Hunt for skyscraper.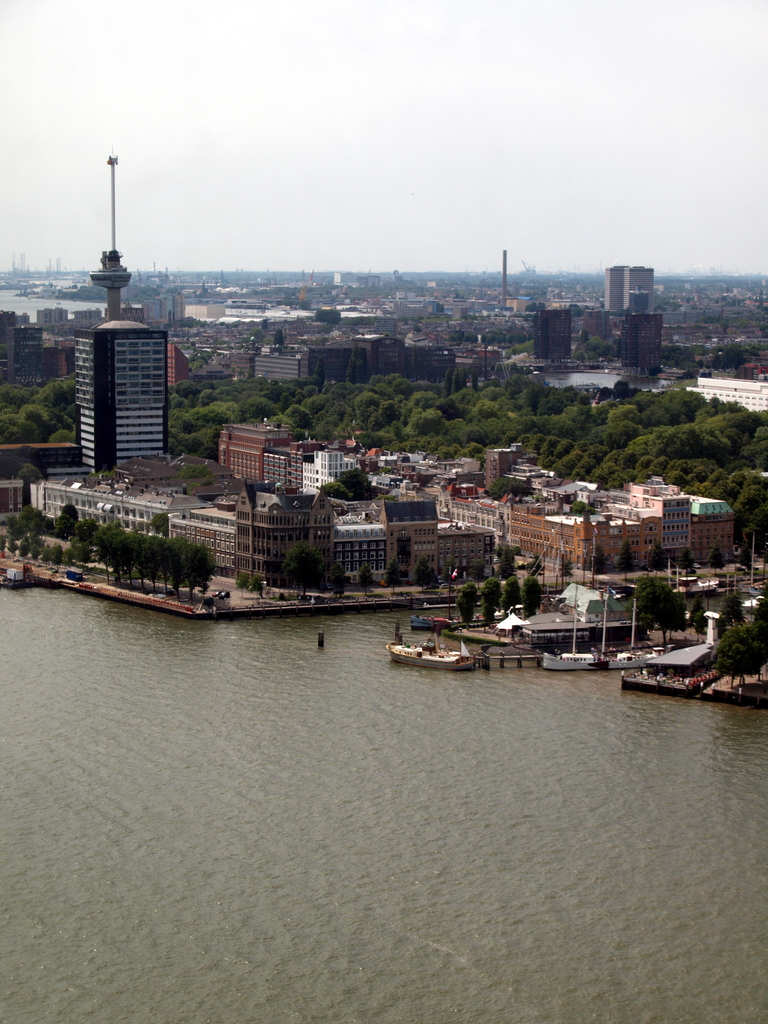
Hunted down at Rect(213, 423, 295, 488).
